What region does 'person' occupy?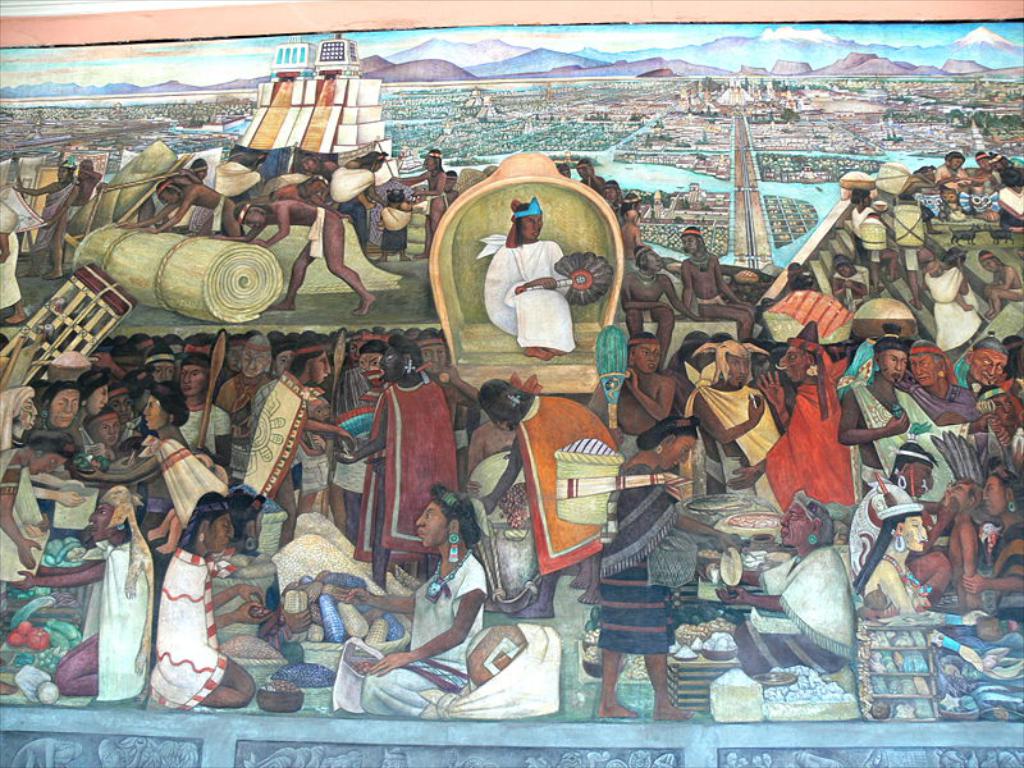
846/184/872/227.
